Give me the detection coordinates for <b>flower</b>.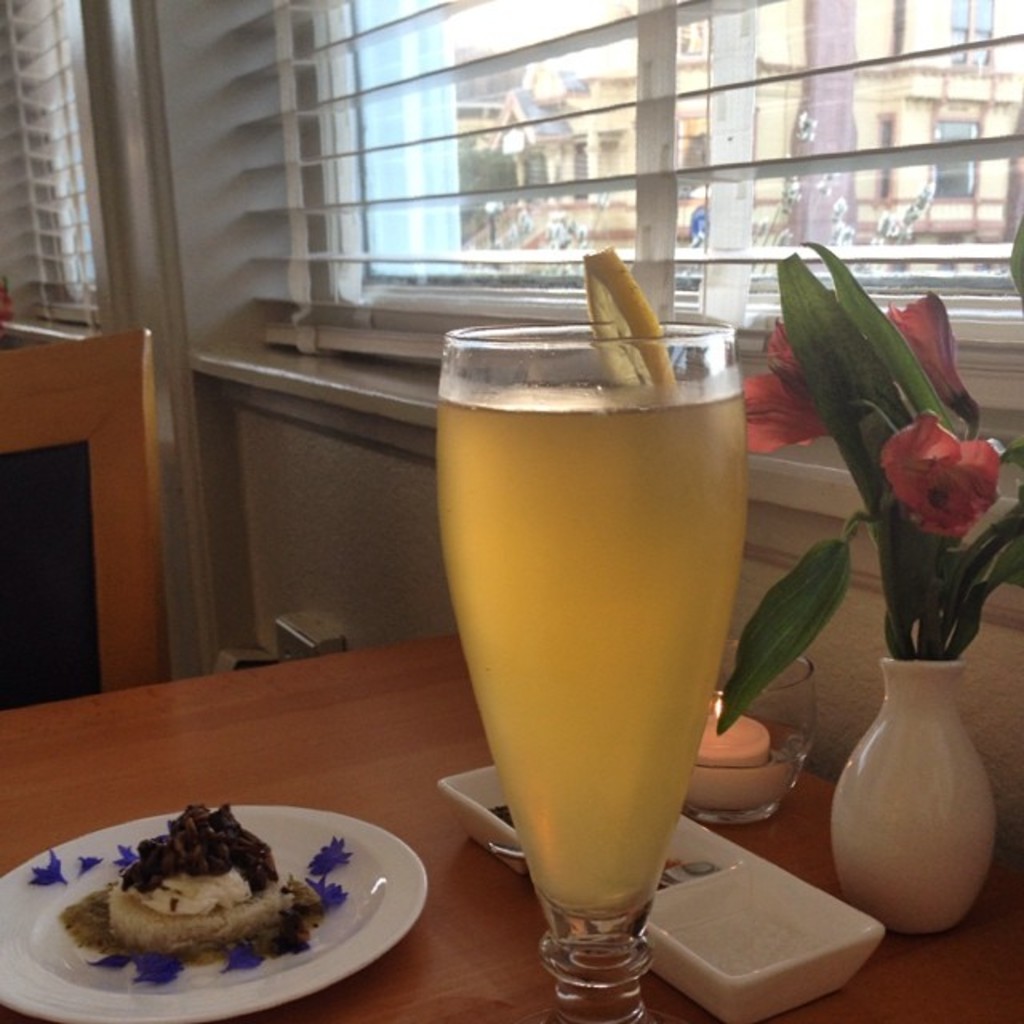
[744, 323, 830, 456].
